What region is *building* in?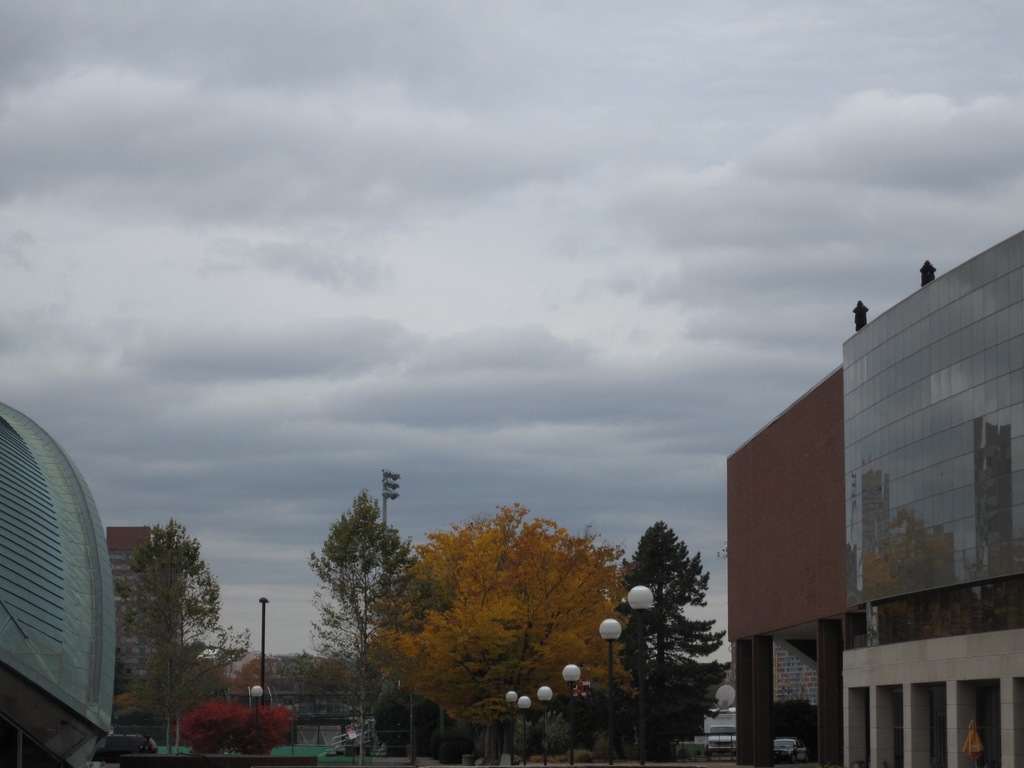
detection(726, 236, 1023, 767).
